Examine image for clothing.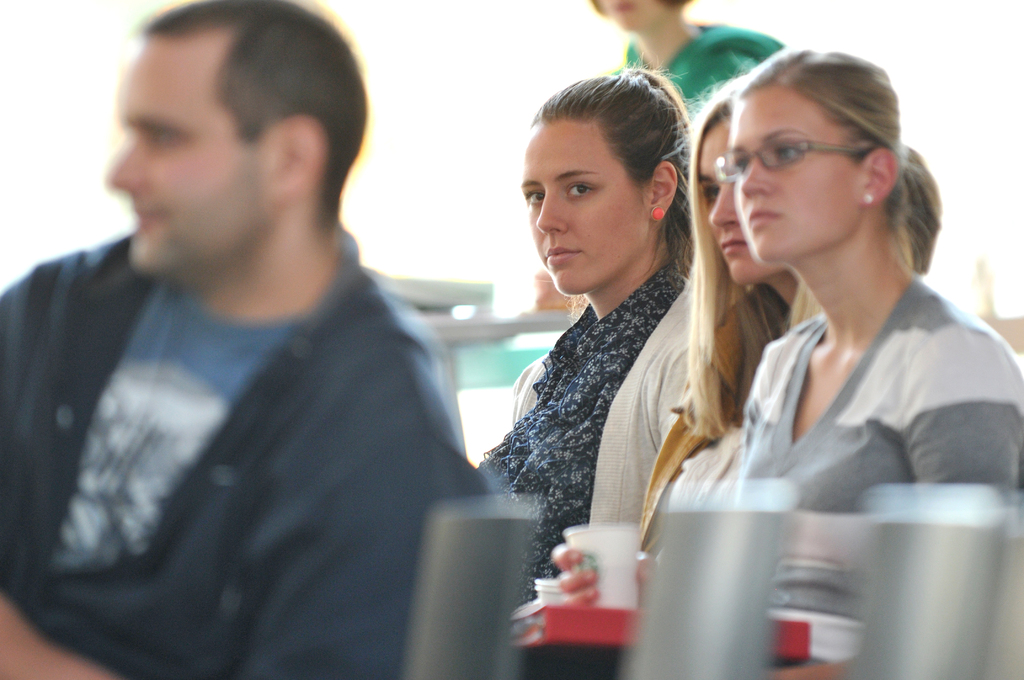
Examination result: bbox=[723, 280, 1023, 679].
